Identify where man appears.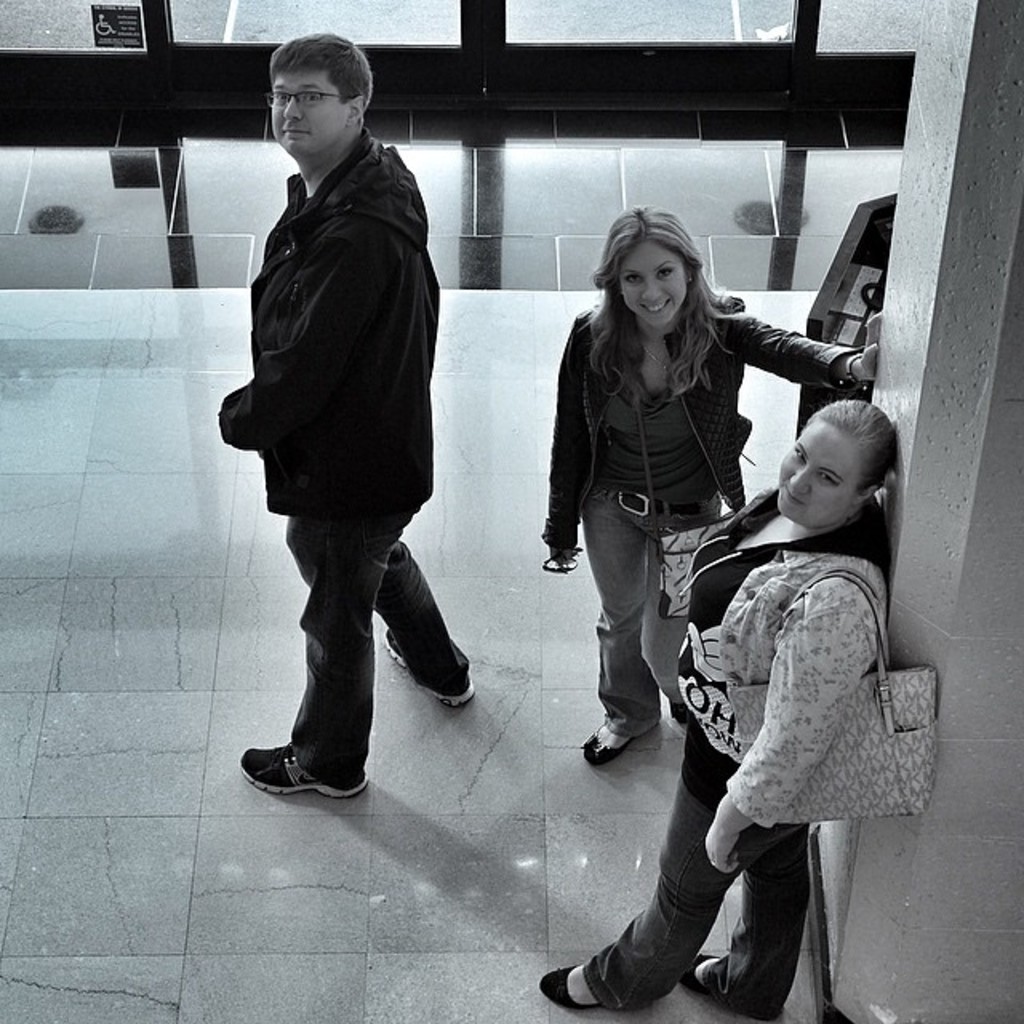
Appears at <bbox>214, 35, 478, 810</bbox>.
